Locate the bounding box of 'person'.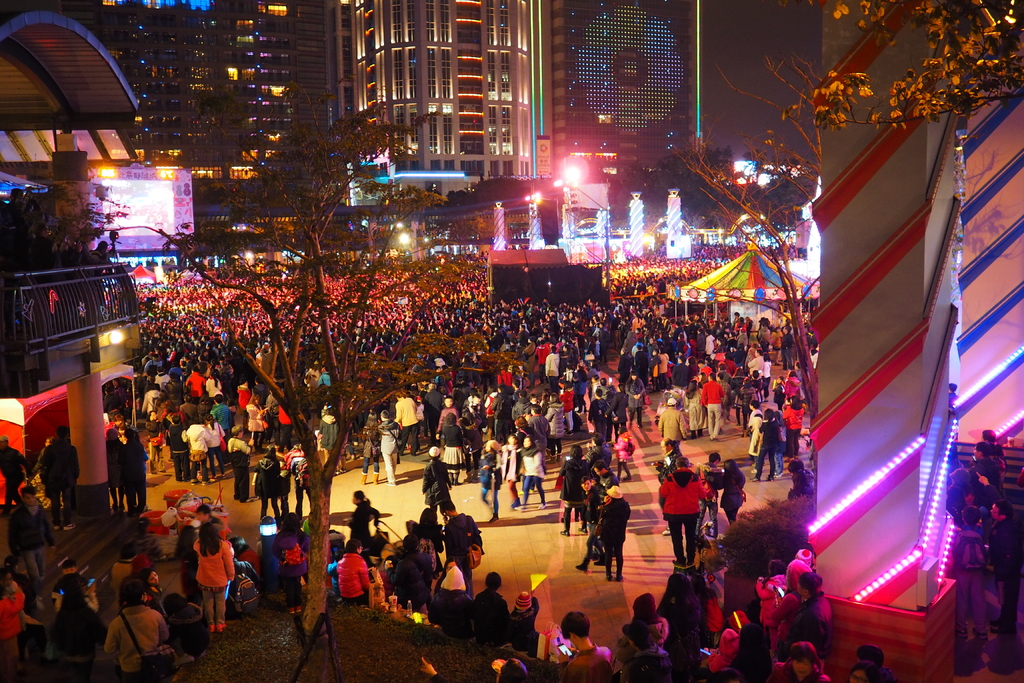
Bounding box: <region>196, 498, 220, 531</region>.
